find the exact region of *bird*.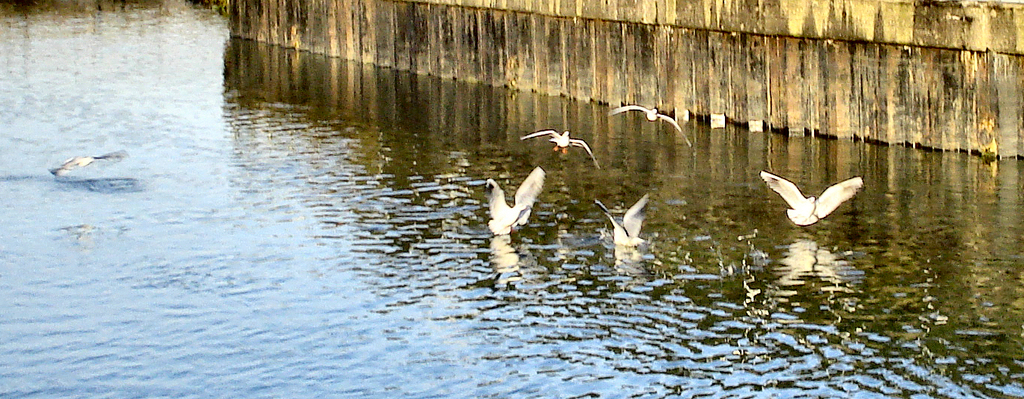
Exact region: x1=473 y1=159 x2=541 y2=243.
